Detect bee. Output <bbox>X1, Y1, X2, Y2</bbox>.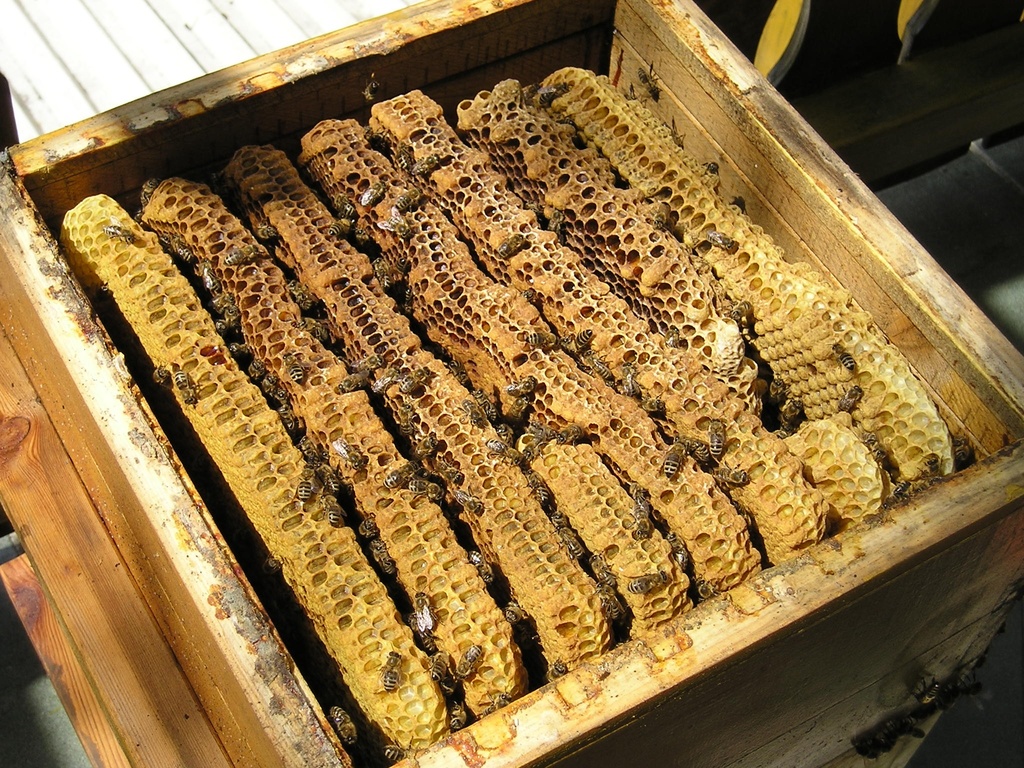
<bbox>359, 515, 372, 539</bbox>.
